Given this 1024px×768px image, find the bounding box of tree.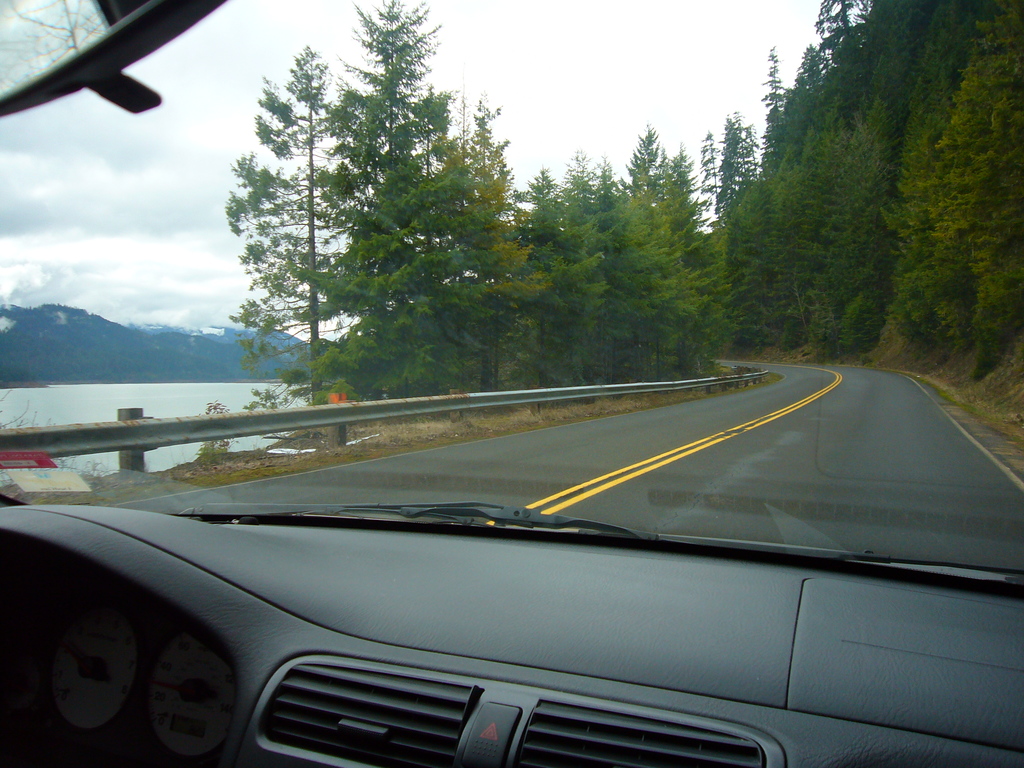
crop(543, 157, 604, 385).
